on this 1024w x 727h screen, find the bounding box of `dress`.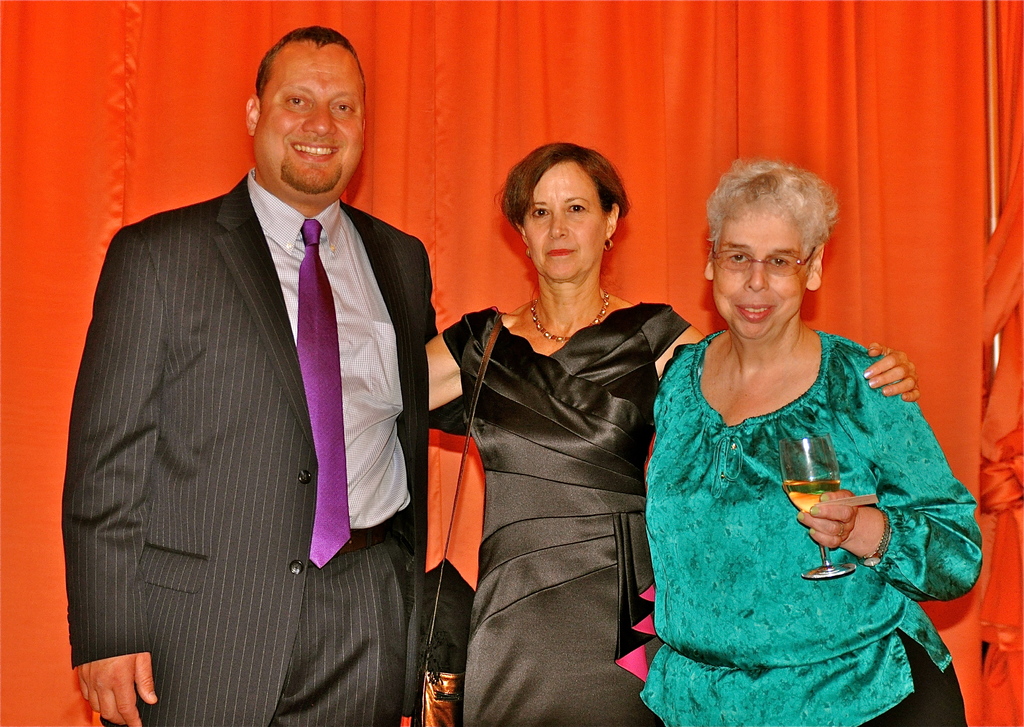
Bounding box: 444, 302, 691, 726.
